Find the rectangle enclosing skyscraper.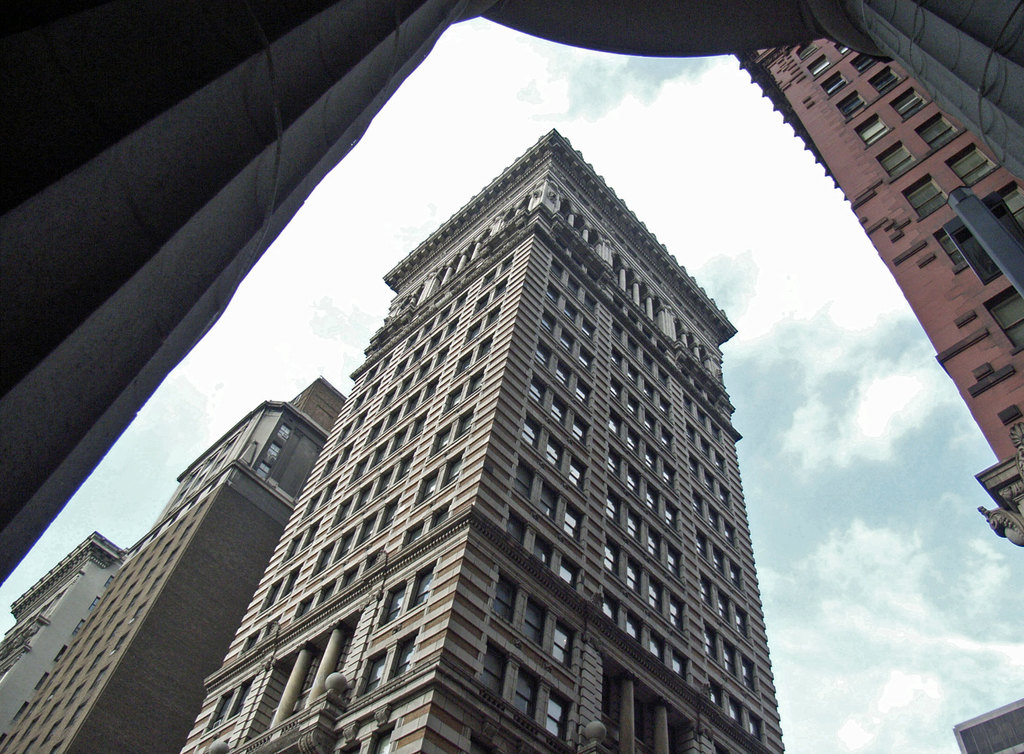
188 125 823 753.
